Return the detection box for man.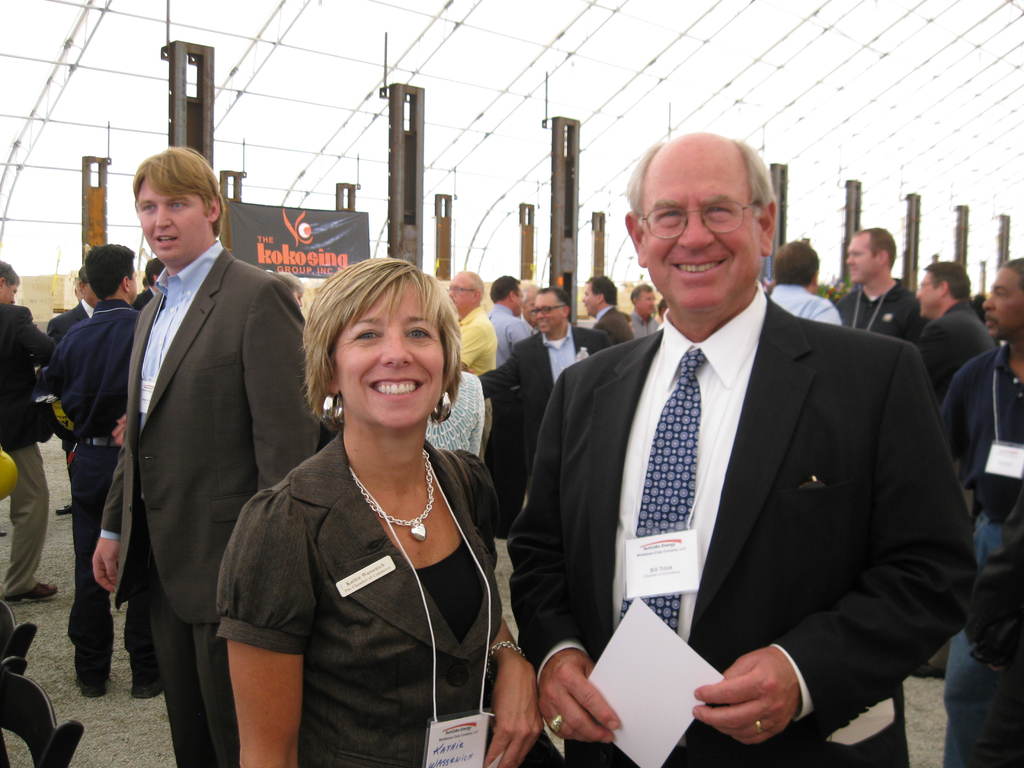
88 145 337 767.
